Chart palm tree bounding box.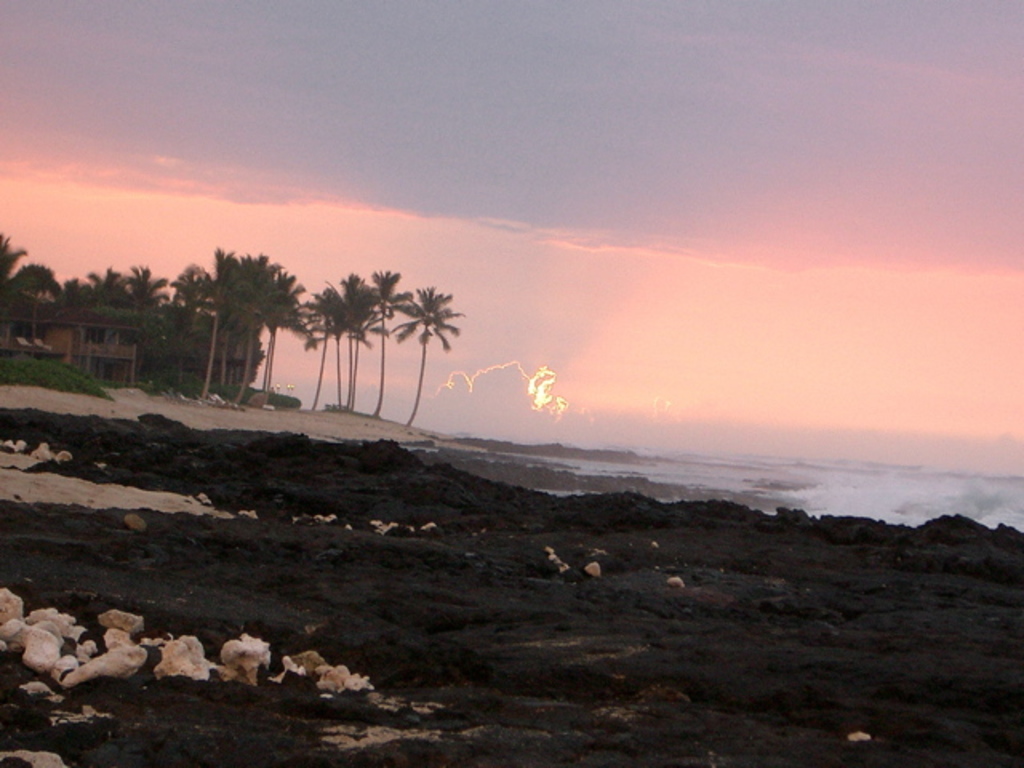
Charted: 397:282:464:434.
